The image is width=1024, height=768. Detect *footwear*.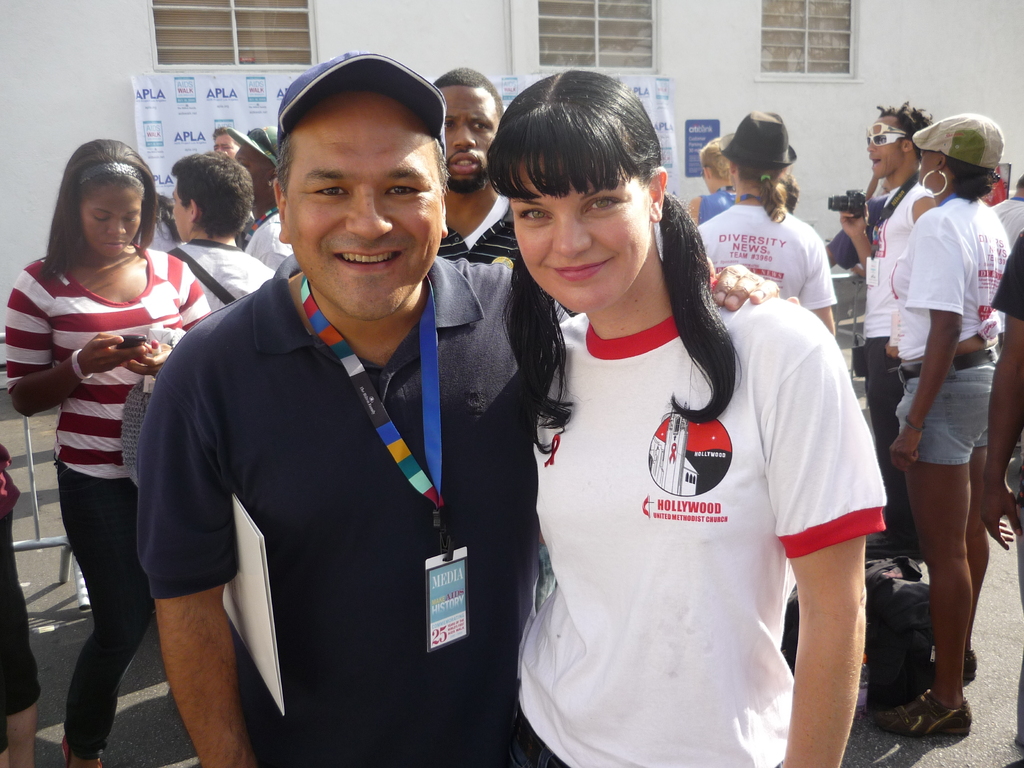
Detection: pyautogui.locateOnScreen(878, 688, 972, 737).
